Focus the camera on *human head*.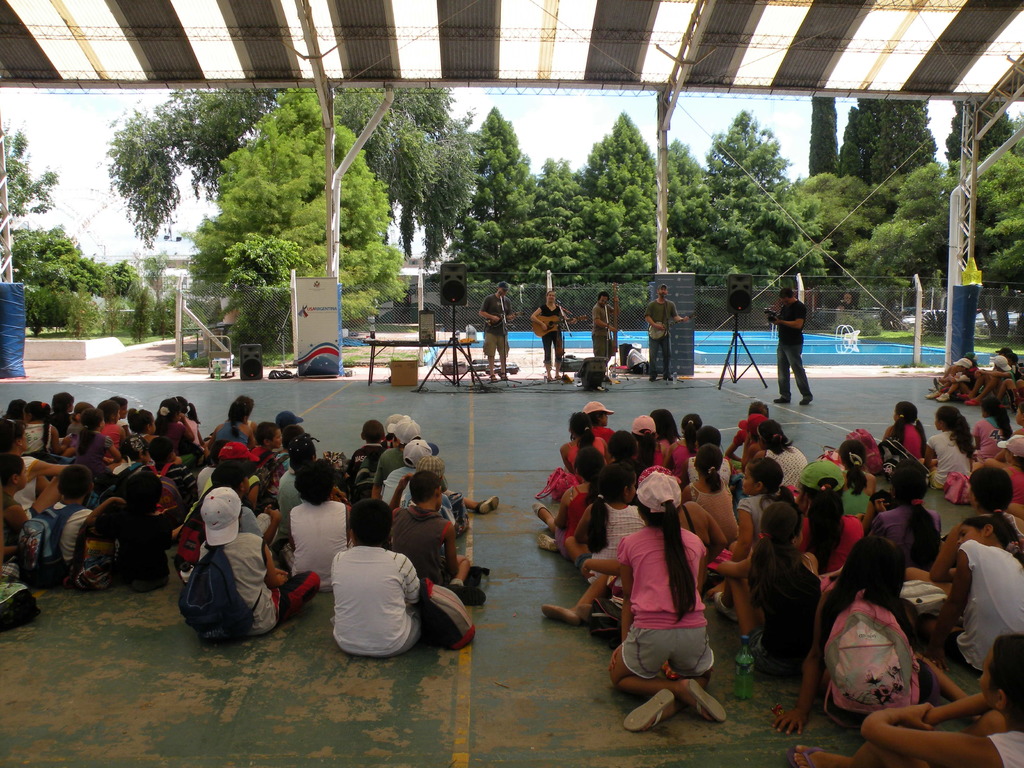
Focus region: [215, 438, 250, 465].
